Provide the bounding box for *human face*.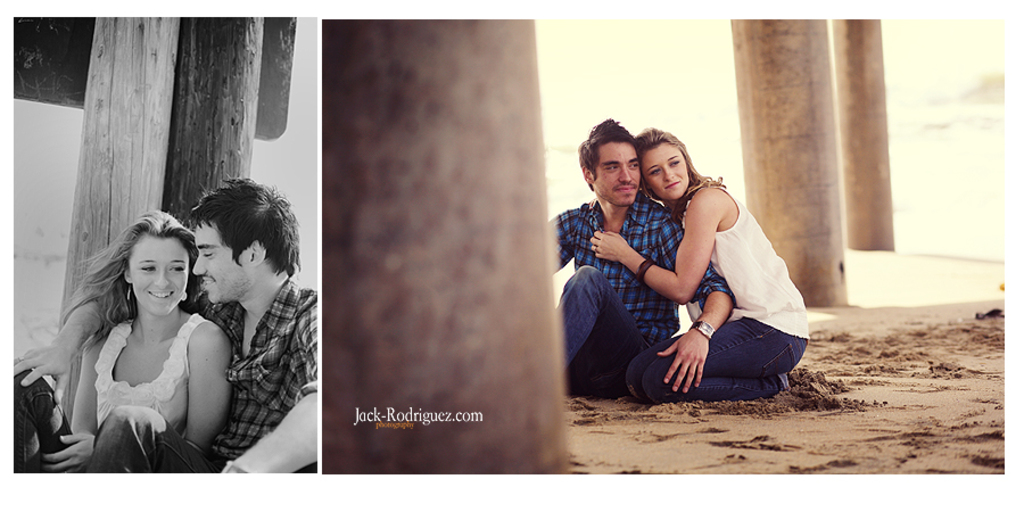
bbox(129, 232, 189, 313).
